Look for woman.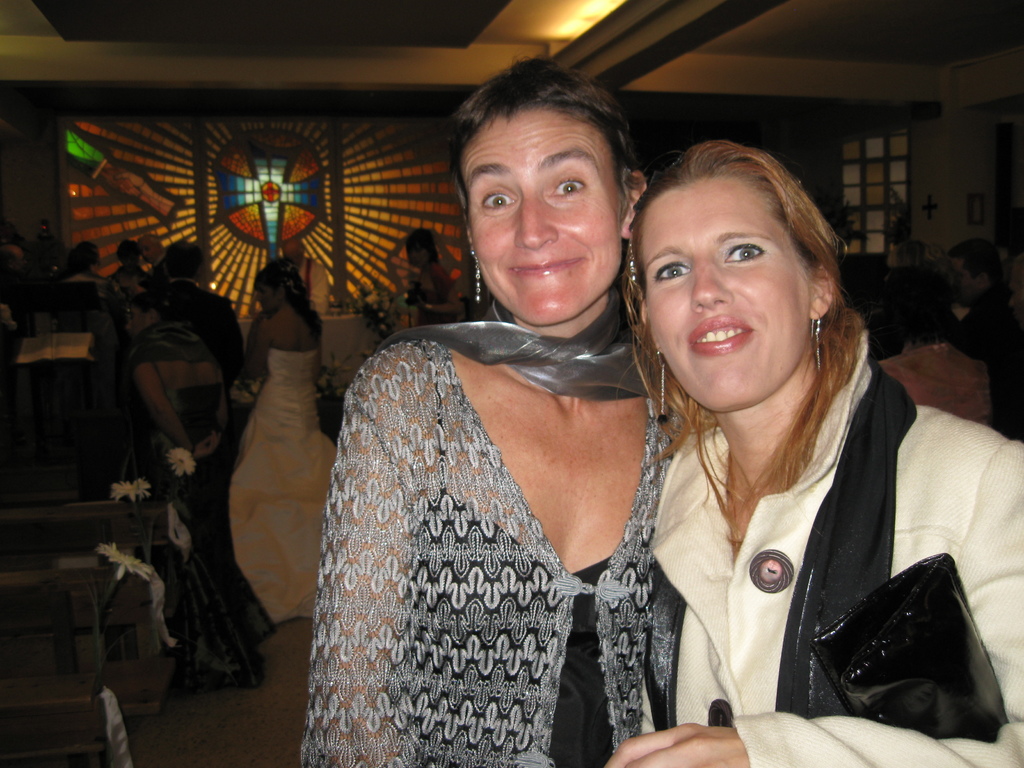
Found: rect(616, 154, 1023, 767).
